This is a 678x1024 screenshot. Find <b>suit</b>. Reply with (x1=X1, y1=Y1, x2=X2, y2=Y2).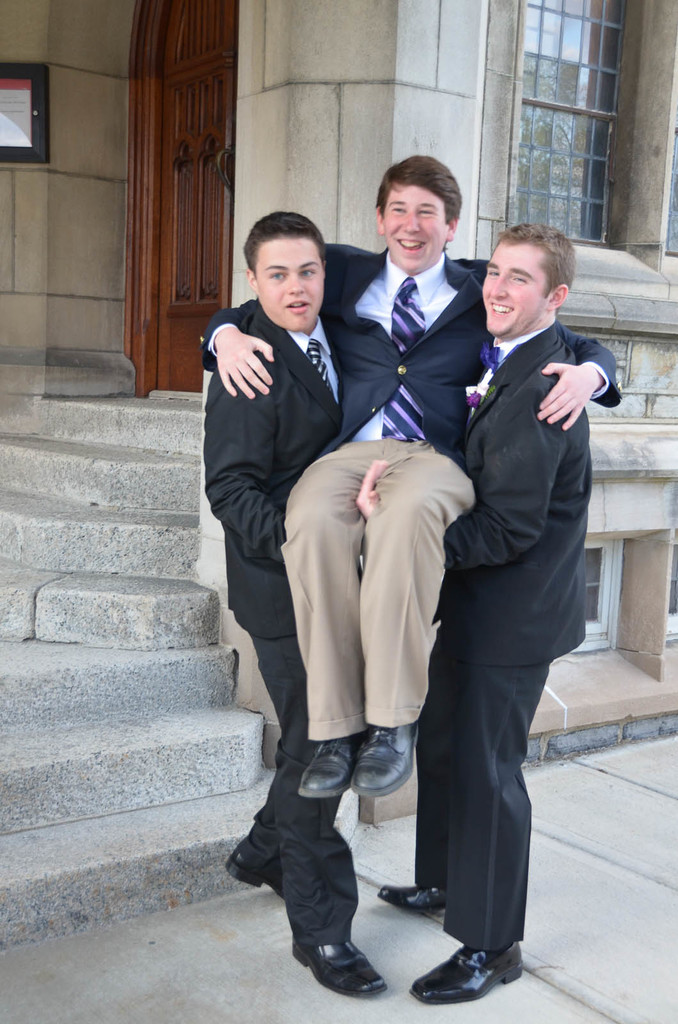
(x1=195, y1=239, x2=618, y2=746).
